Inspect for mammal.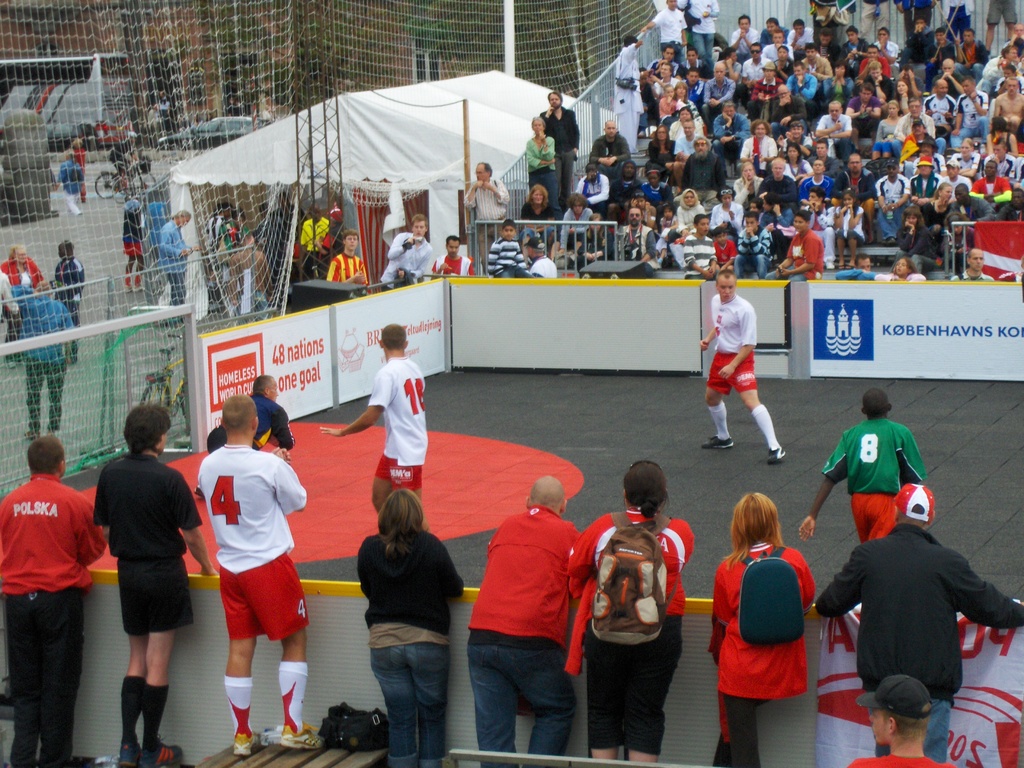
Inspection: x1=157 y1=205 x2=194 y2=319.
